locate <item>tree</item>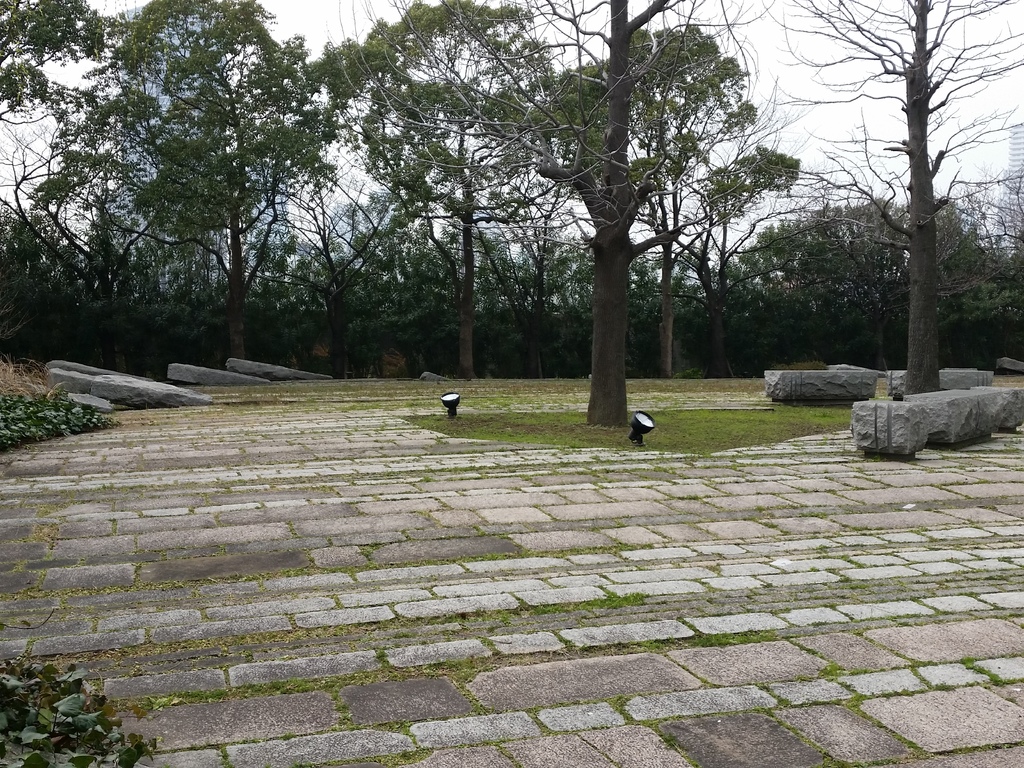
(left=500, top=26, right=797, bottom=375)
